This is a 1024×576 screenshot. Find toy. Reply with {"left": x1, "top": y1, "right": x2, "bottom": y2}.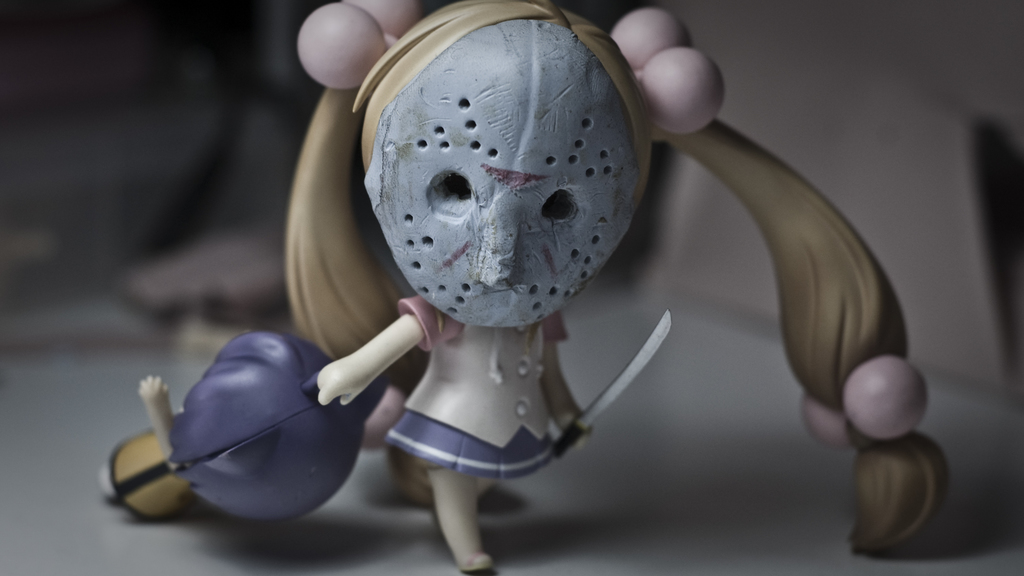
{"left": 92, "top": 0, "right": 956, "bottom": 575}.
